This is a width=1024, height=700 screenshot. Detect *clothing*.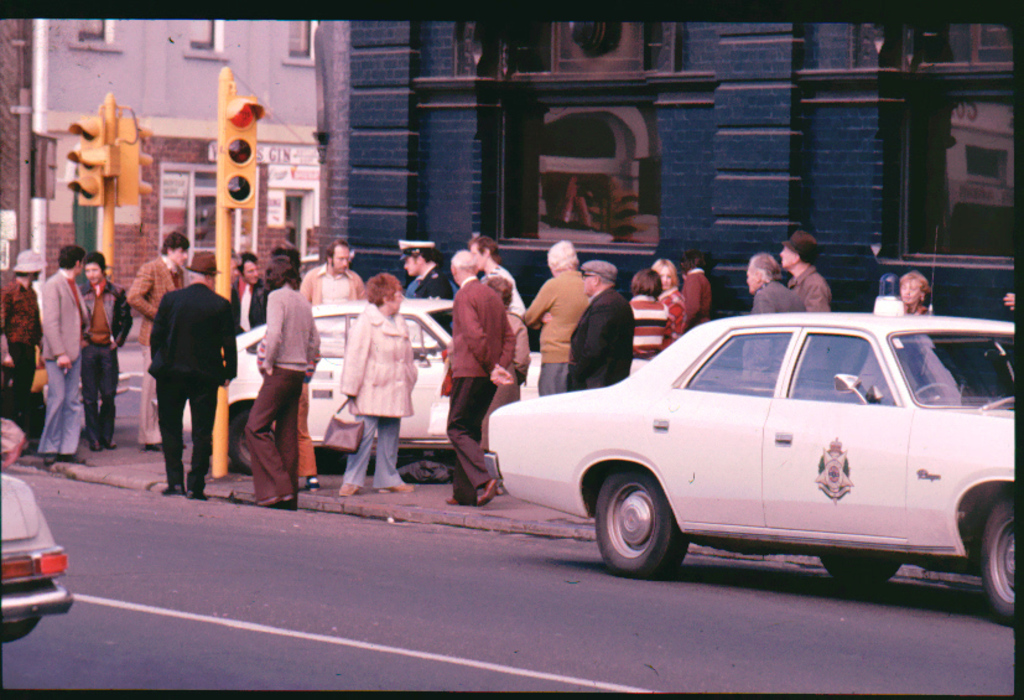
509:271:592:390.
